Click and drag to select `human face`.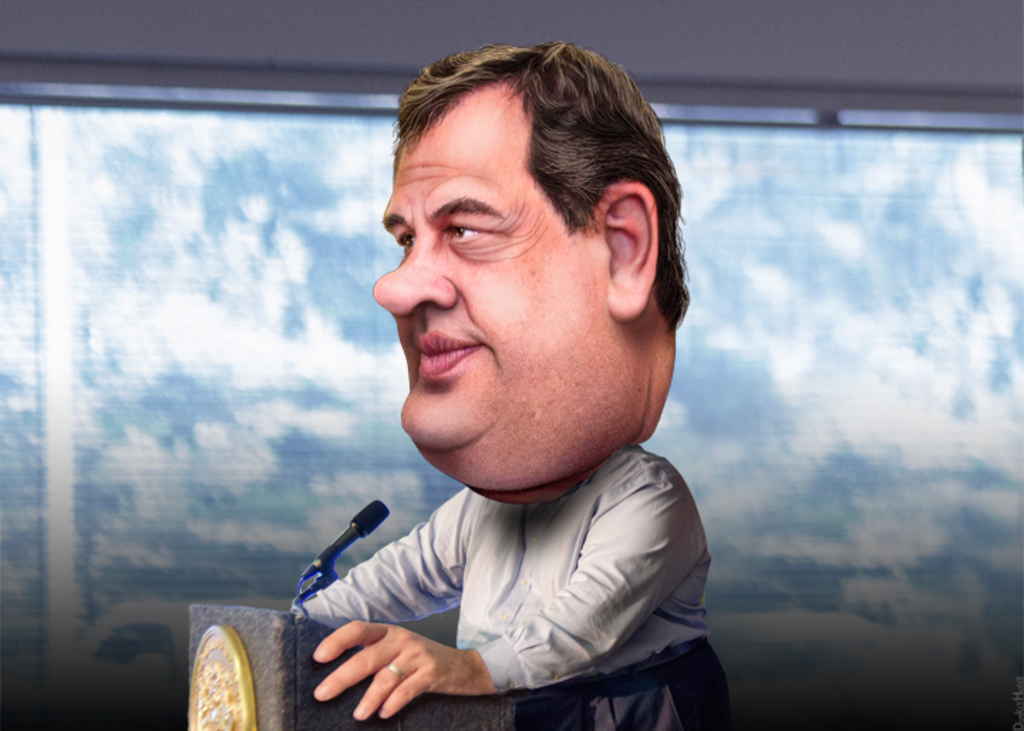
Selection: <region>370, 84, 604, 509</region>.
